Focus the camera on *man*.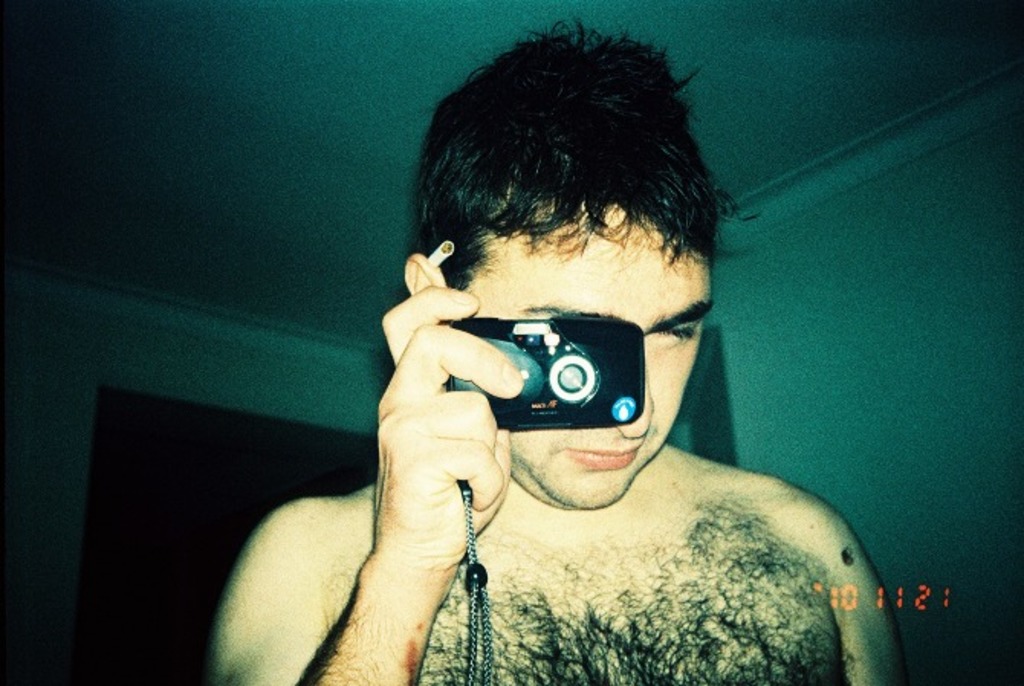
Focus region: 167,86,896,654.
